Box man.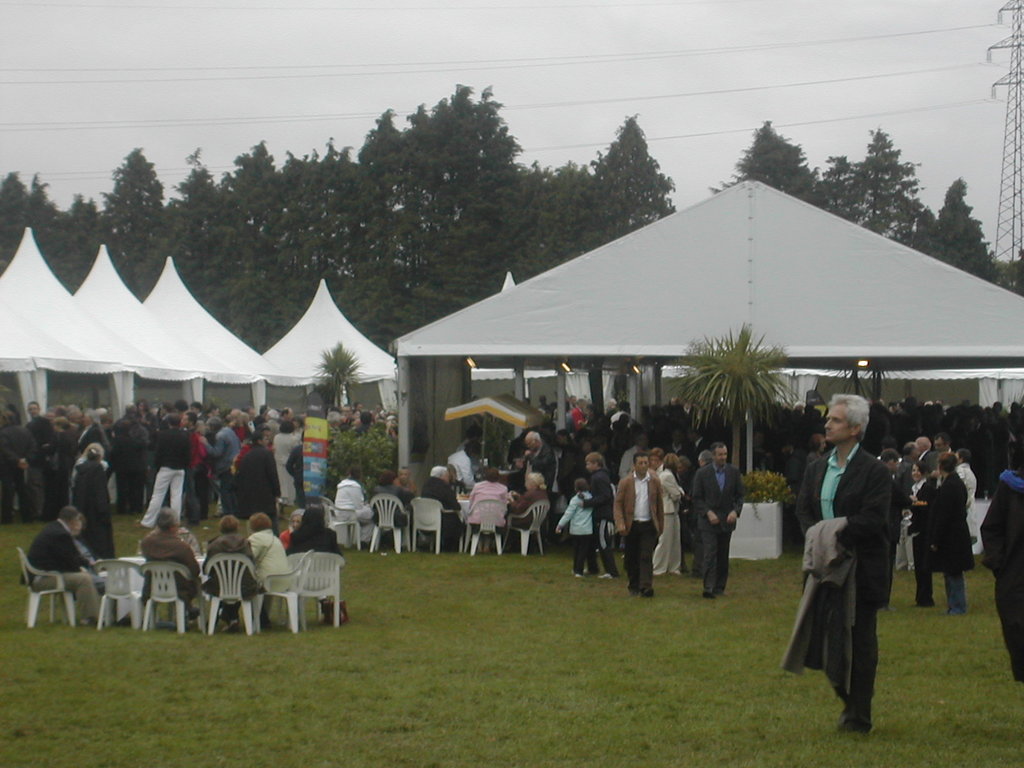
x1=892, y1=440, x2=919, y2=574.
